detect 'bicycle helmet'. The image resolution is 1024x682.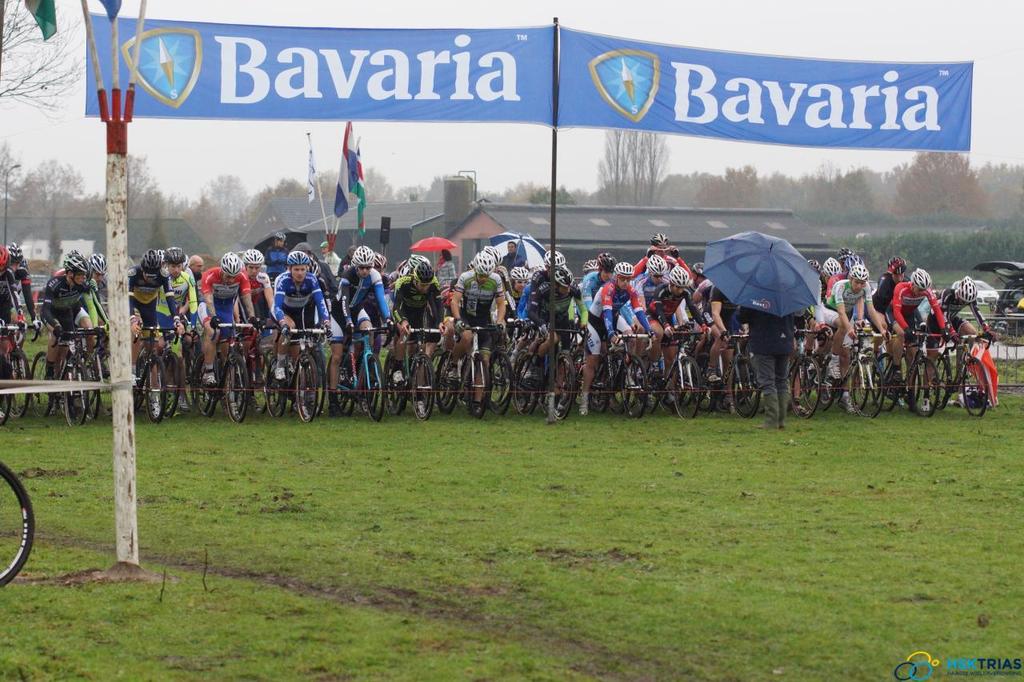
l=158, t=249, r=166, b=263.
